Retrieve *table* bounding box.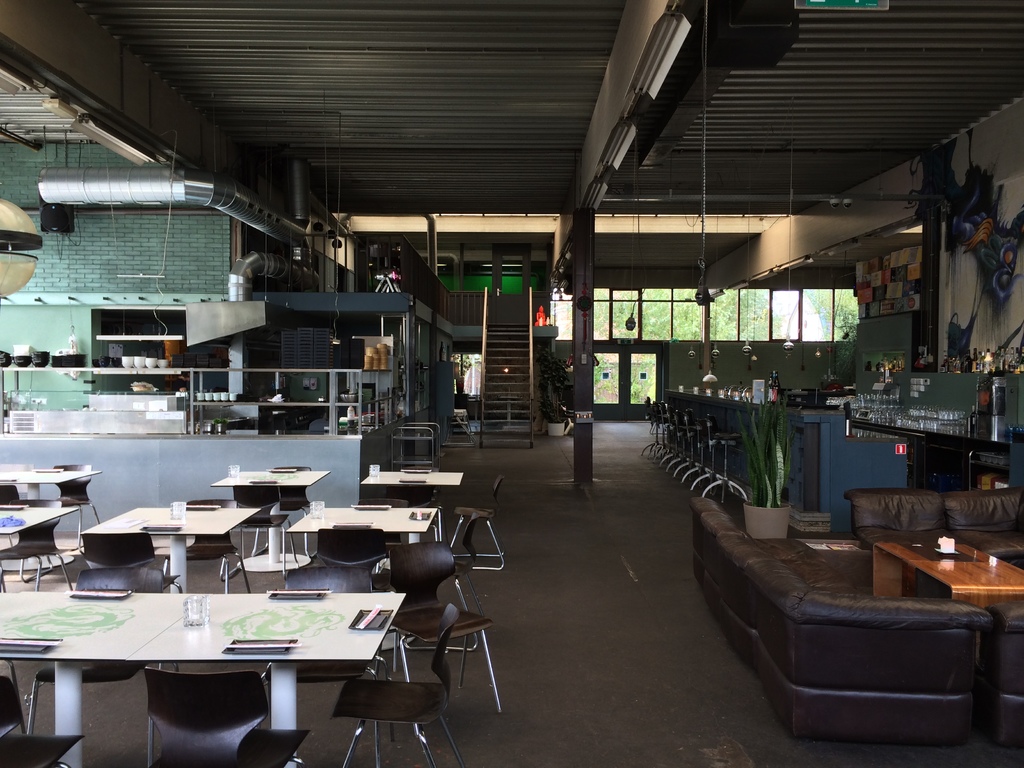
Bounding box: l=0, t=470, r=100, b=499.
